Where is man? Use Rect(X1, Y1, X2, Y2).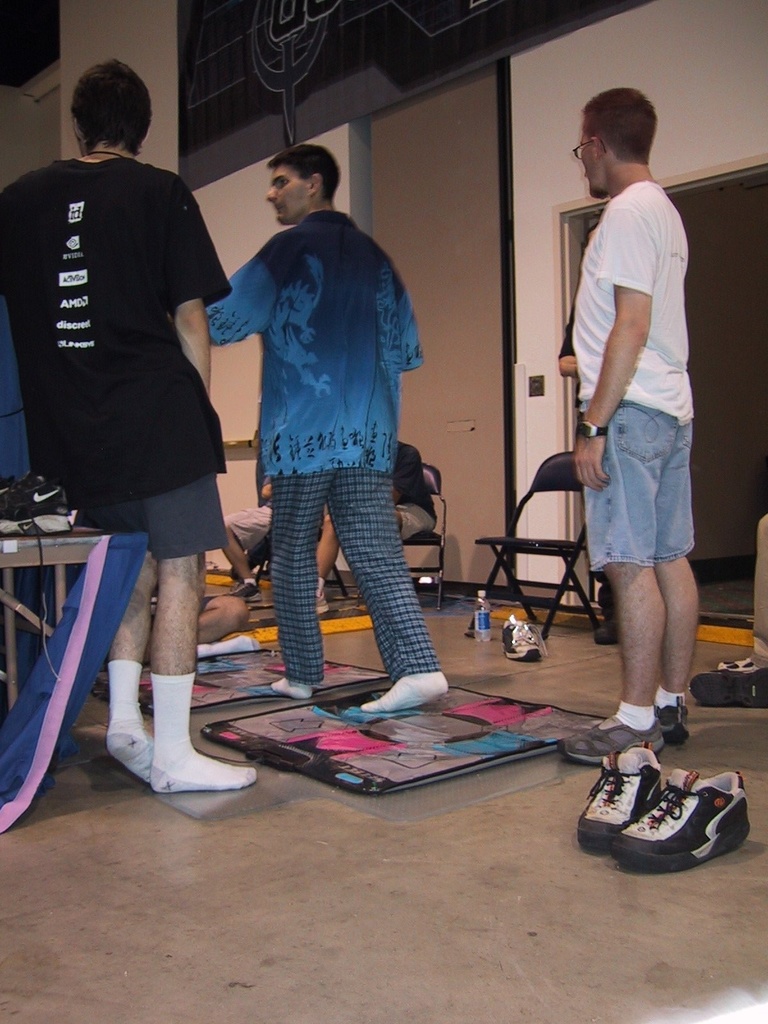
Rect(220, 419, 269, 600).
